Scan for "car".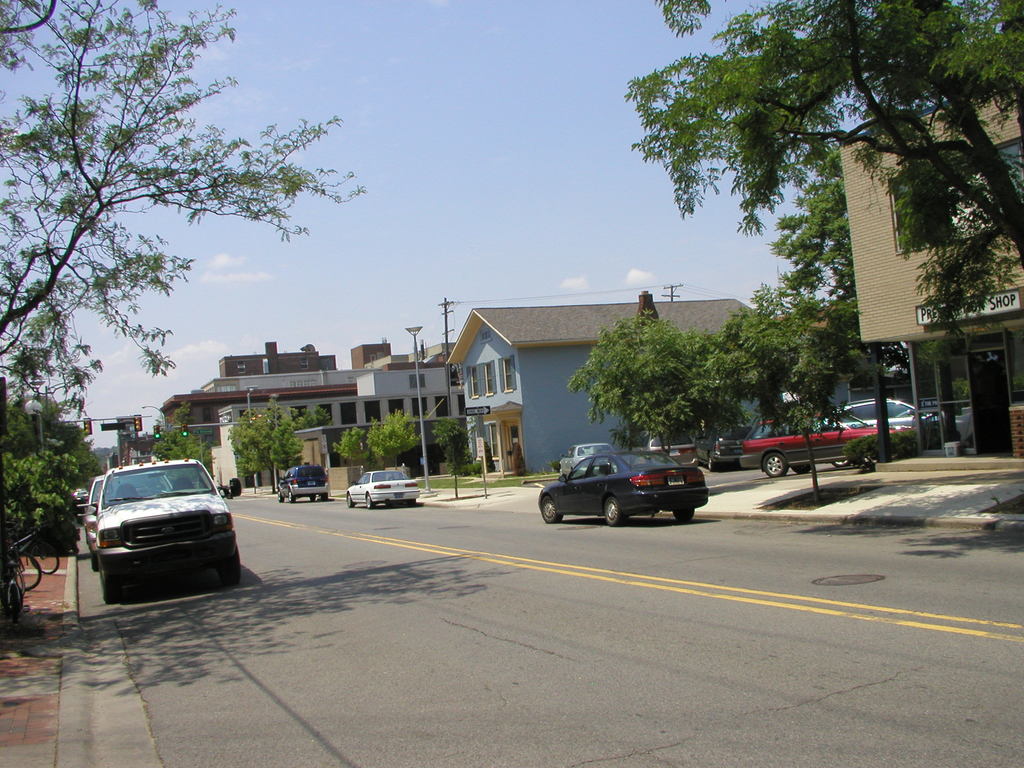
Scan result: box=[276, 461, 332, 505].
